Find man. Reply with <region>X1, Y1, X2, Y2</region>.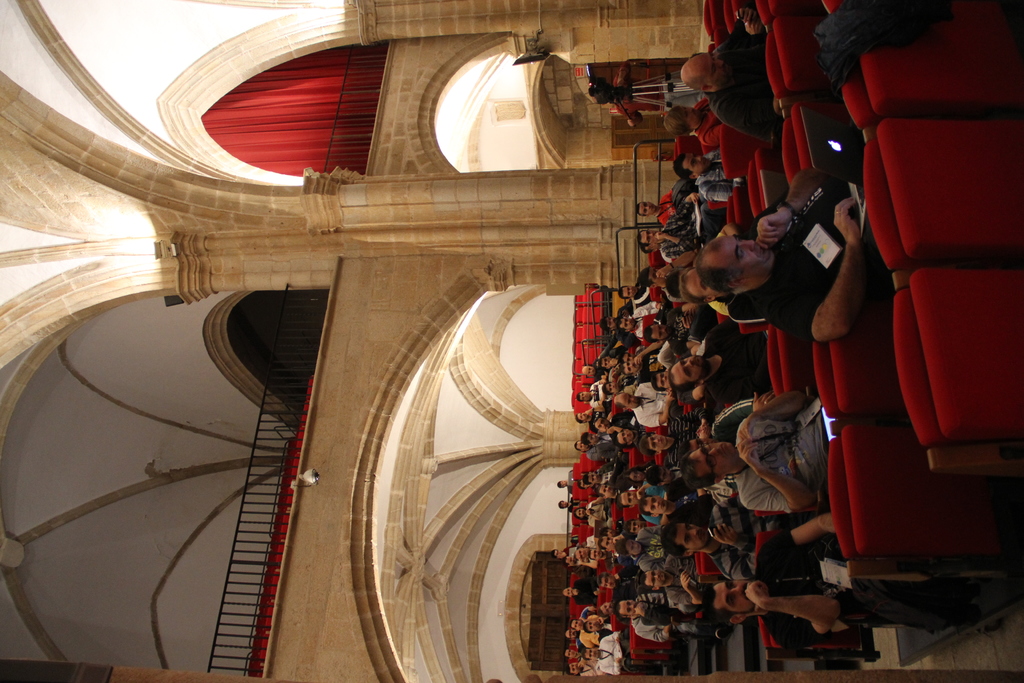
<region>691, 165, 871, 341</region>.
